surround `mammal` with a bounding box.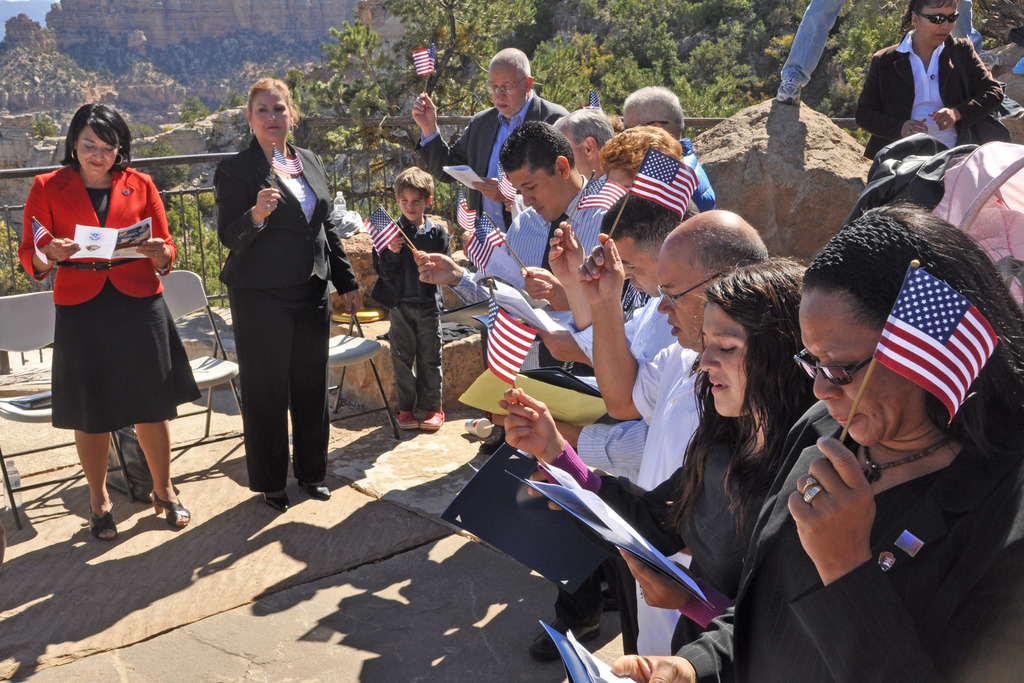
detection(616, 85, 723, 213).
